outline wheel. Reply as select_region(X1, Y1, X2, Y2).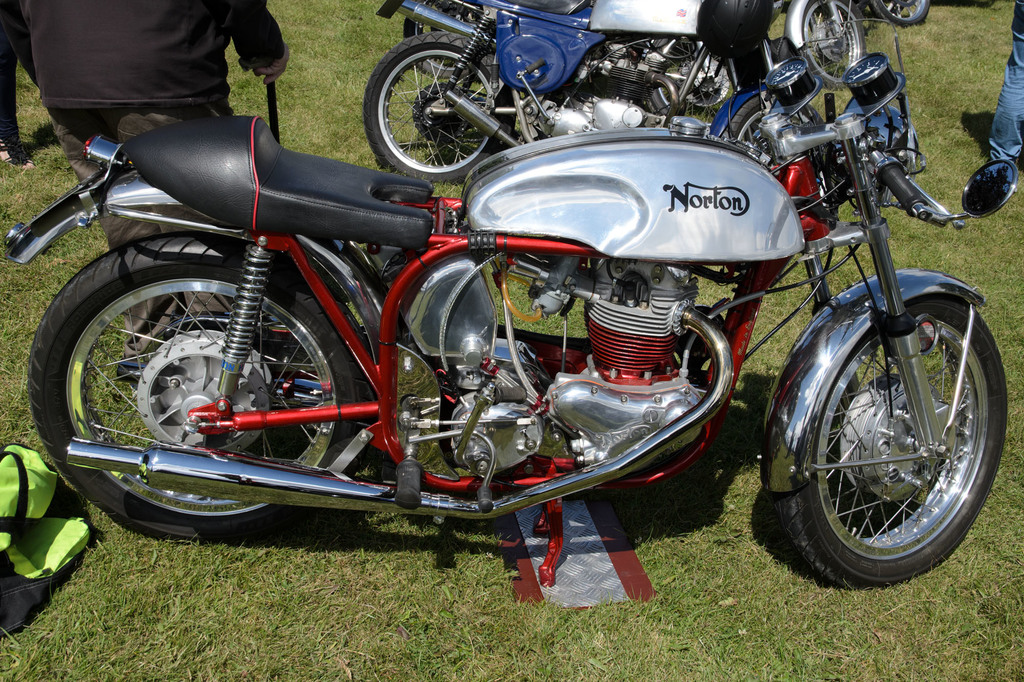
select_region(364, 32, 516, 184).
